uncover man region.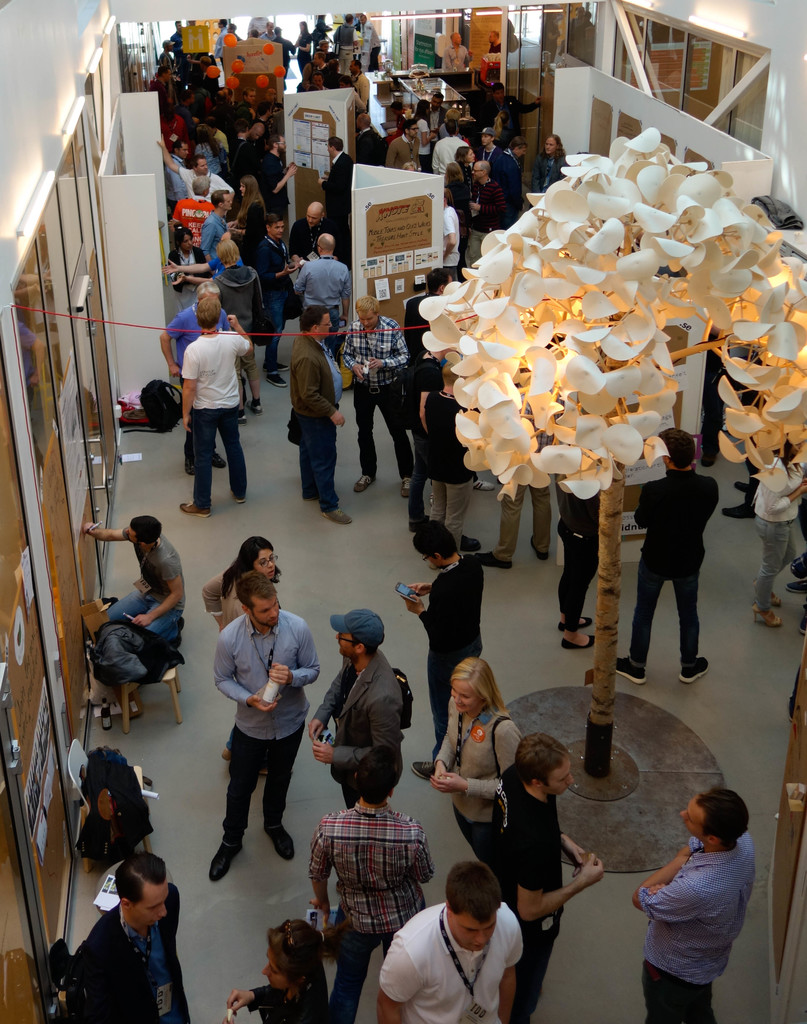
Uncovered: [337,16,359,74].
